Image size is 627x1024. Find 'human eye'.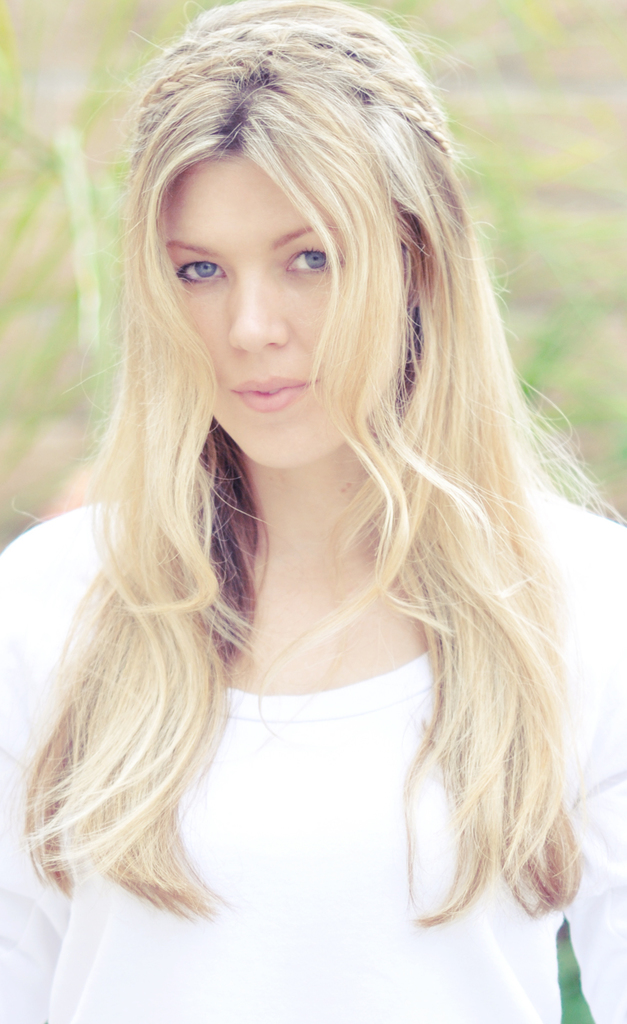
select_region(169, 252, 232, 294).
